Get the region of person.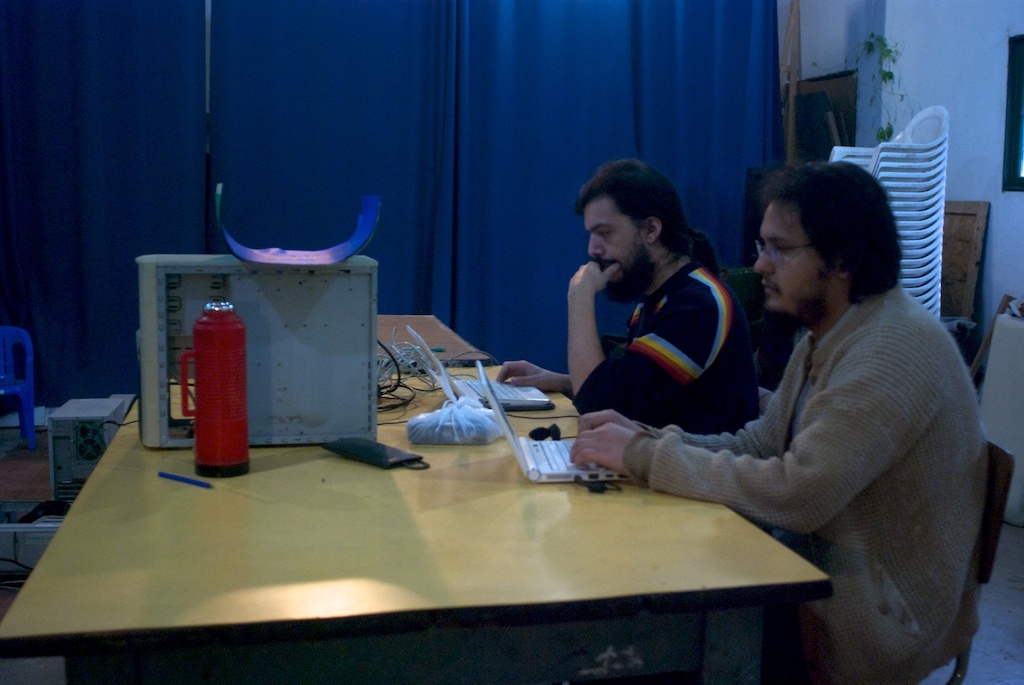
[499, 151, 763, 436].
